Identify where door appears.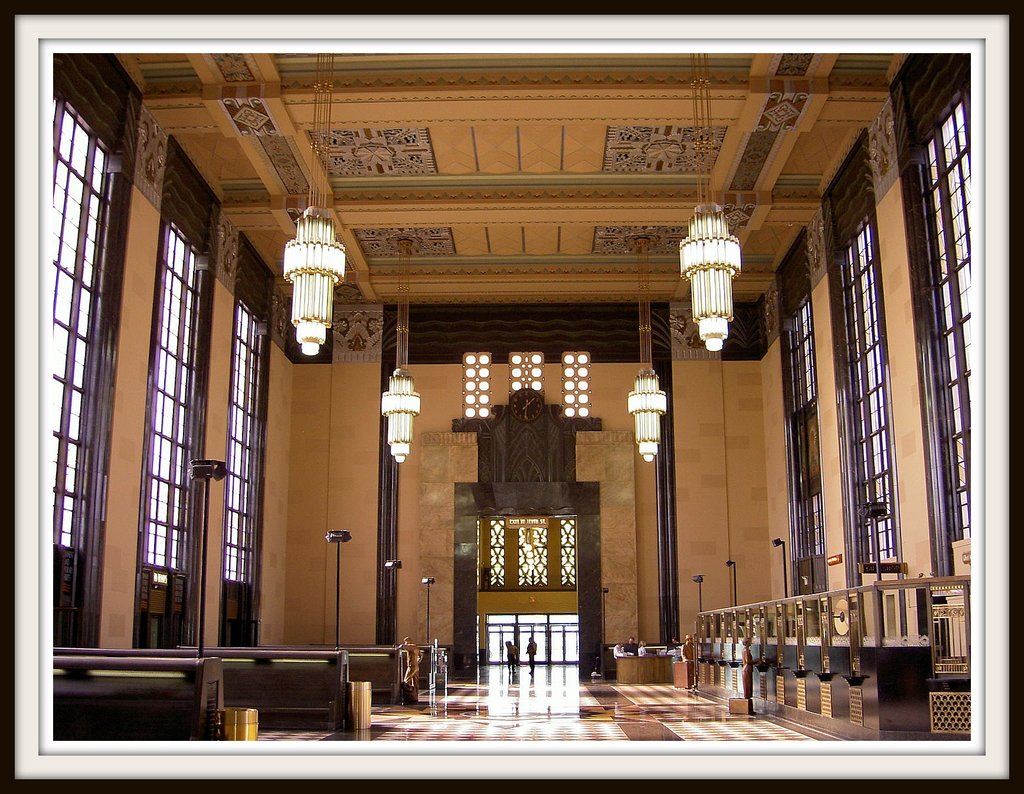
Appears at 488, 625, 500, 664.
